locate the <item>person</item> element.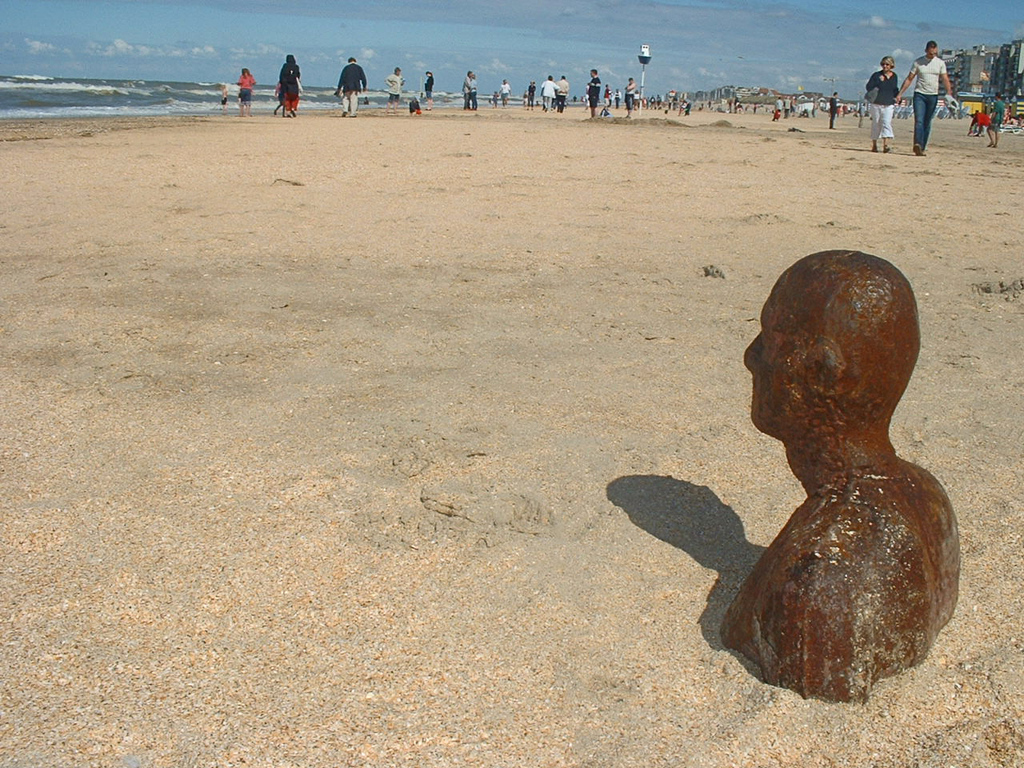
Element bbox: [x1=499, y1=78, x2=511, y2=107].
